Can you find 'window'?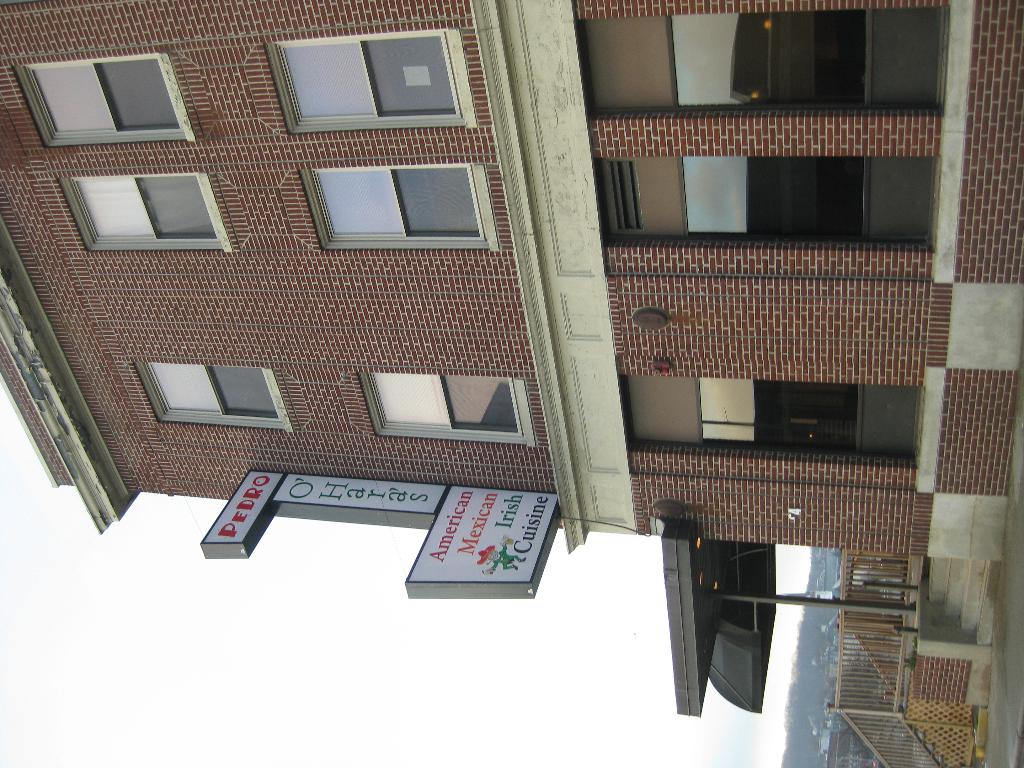
Yes, bounding box: [left=128, top=361, right=288, bottom=431].
